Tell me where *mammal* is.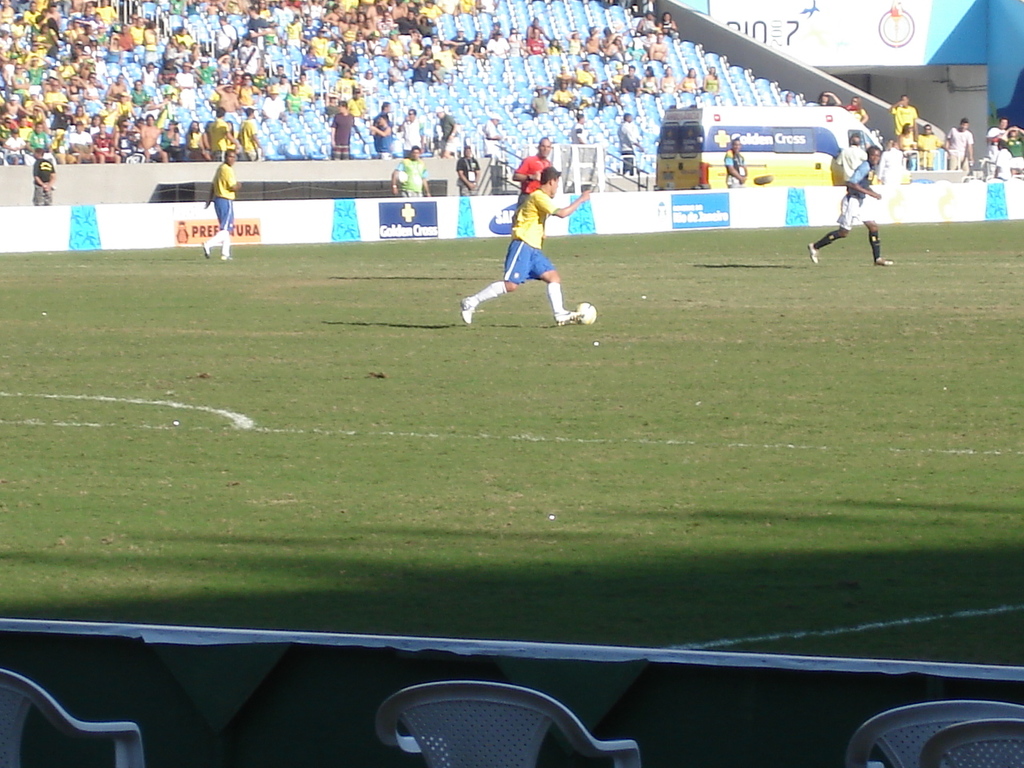
*mammal* is at x1=491 y1=20 x2=506 y2=39.
